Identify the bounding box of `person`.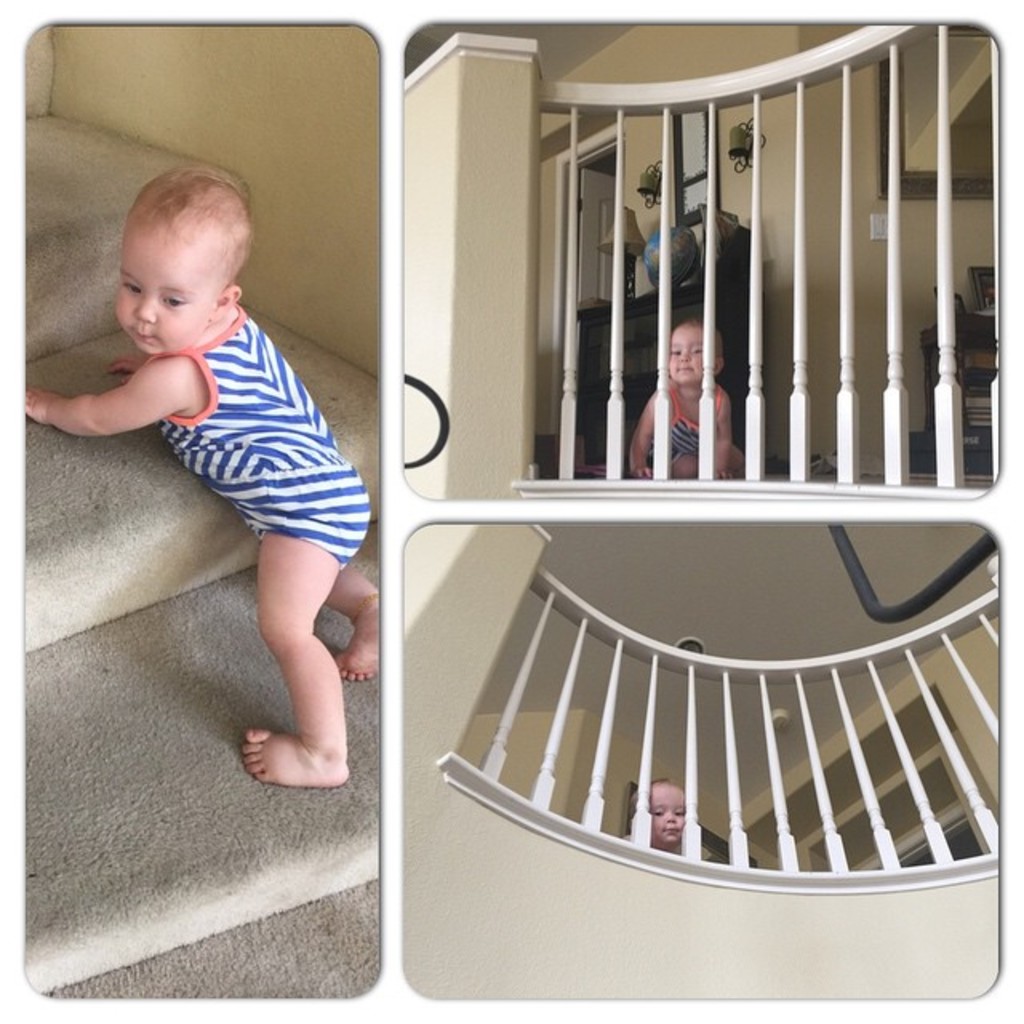
detection(630, 317, 755, 482).
